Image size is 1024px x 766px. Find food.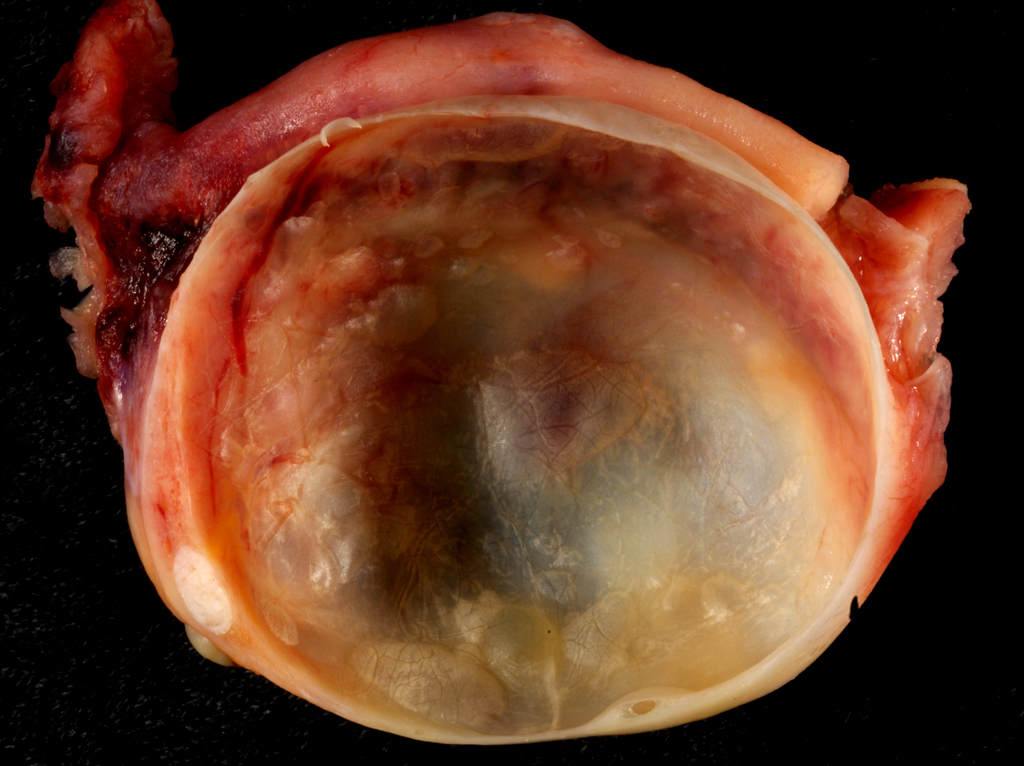
select_region(33, 8, 969, 746).
